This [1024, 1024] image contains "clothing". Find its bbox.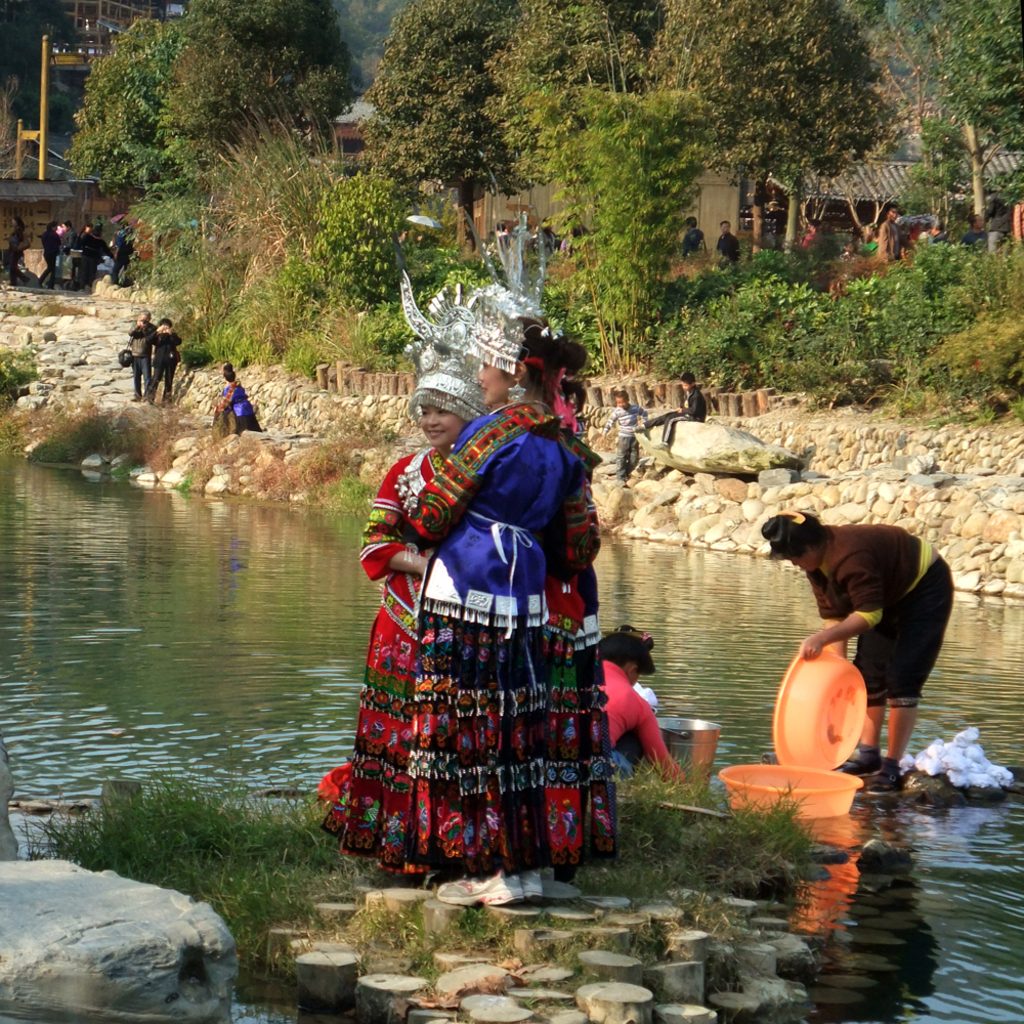
detection(588, 669, 668, 766).
